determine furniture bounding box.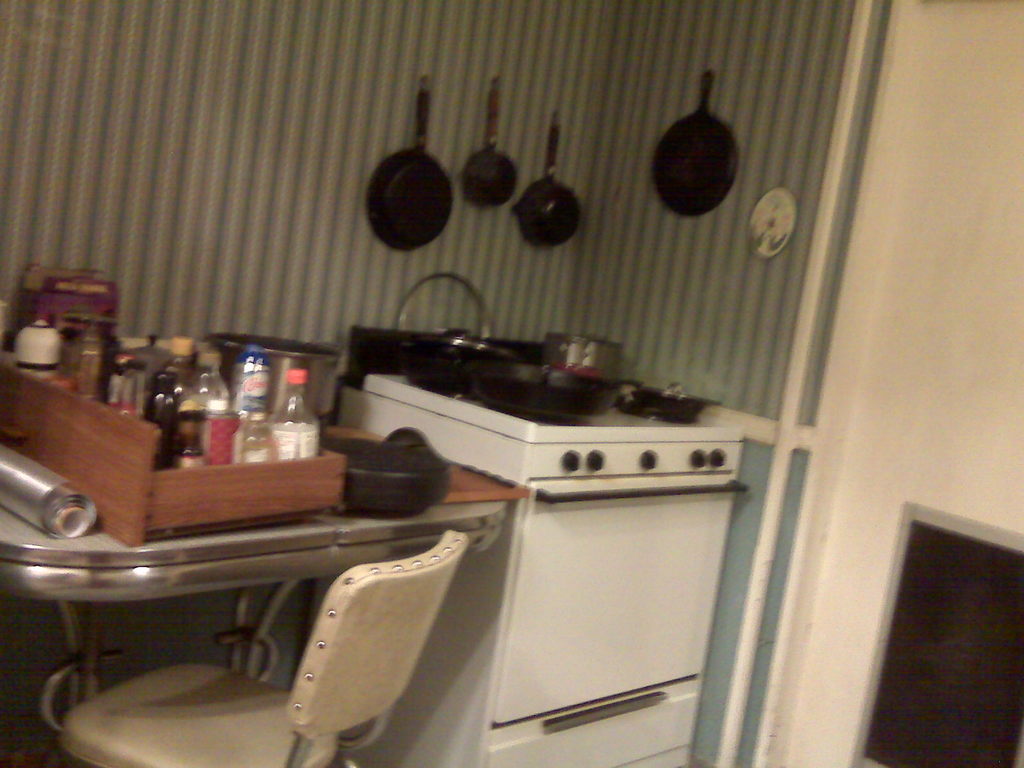
Determined: <region>56, 529, 469, 767</region>.
